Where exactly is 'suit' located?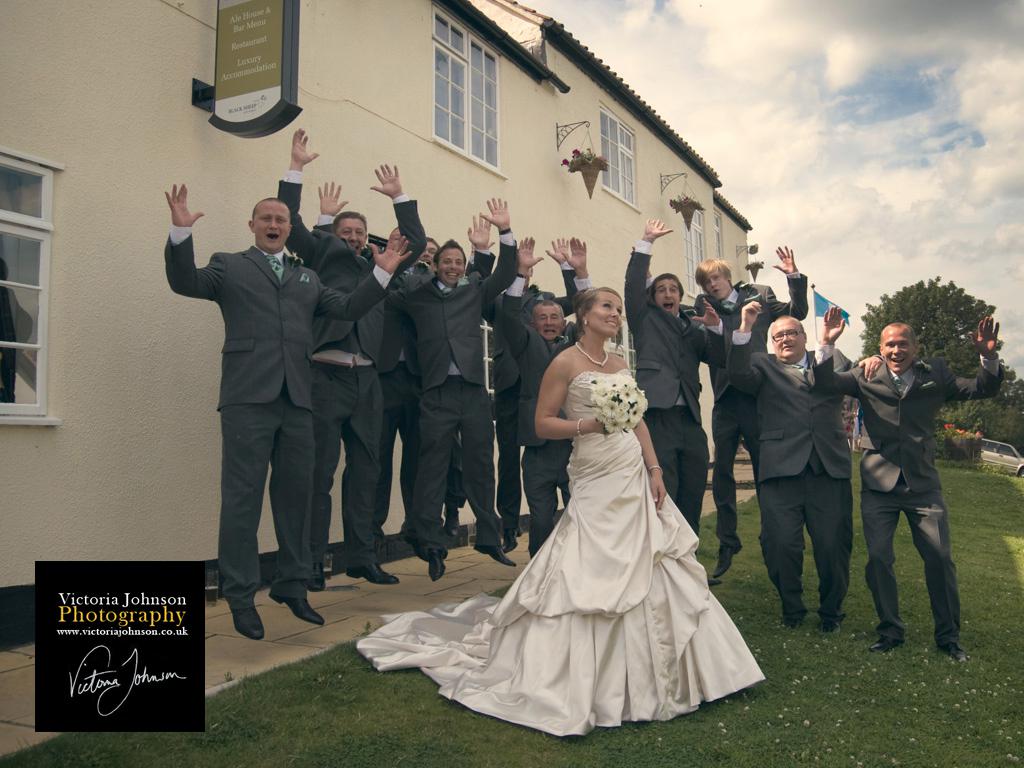
Its bounding box is pyautogui.locateOnScreen(805, 343, 1007, 642).
